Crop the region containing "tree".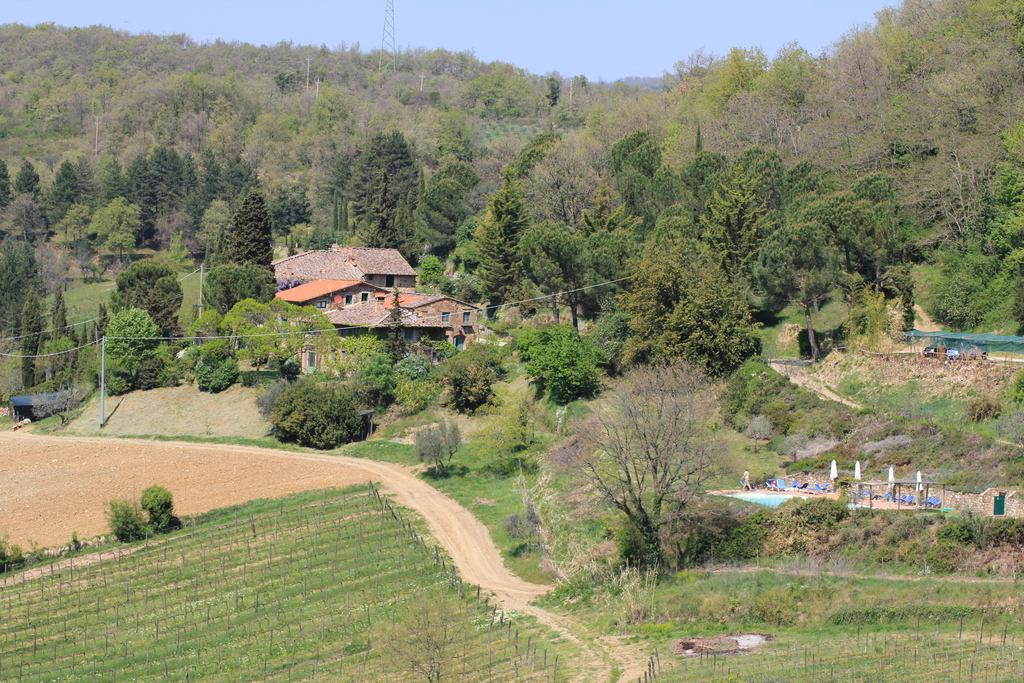
Crop region: locate(0, 0, 1023, 408).
